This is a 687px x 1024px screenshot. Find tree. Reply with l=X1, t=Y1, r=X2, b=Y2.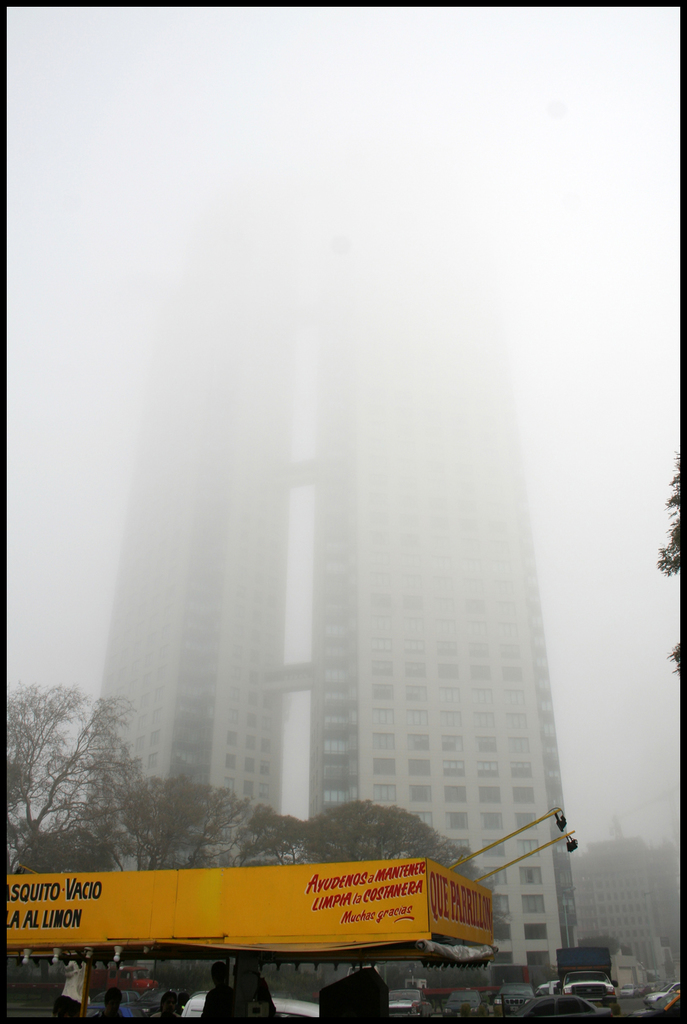
l=0, t=675, r=140, b=889.
